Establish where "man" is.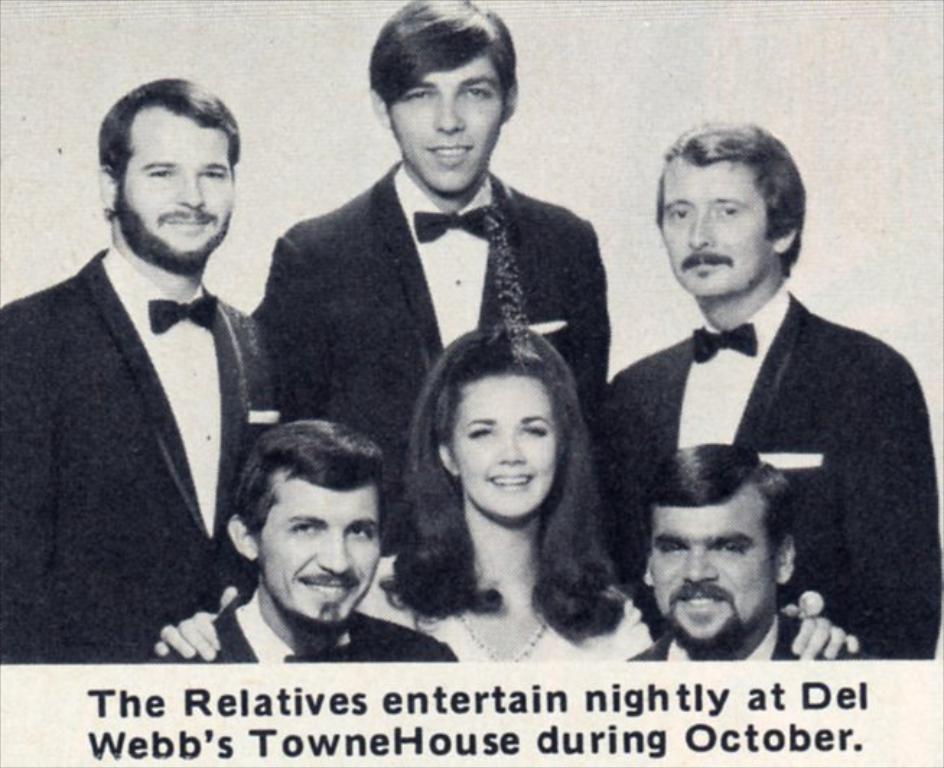
Established at BBox(157, 416, 462, 663).
